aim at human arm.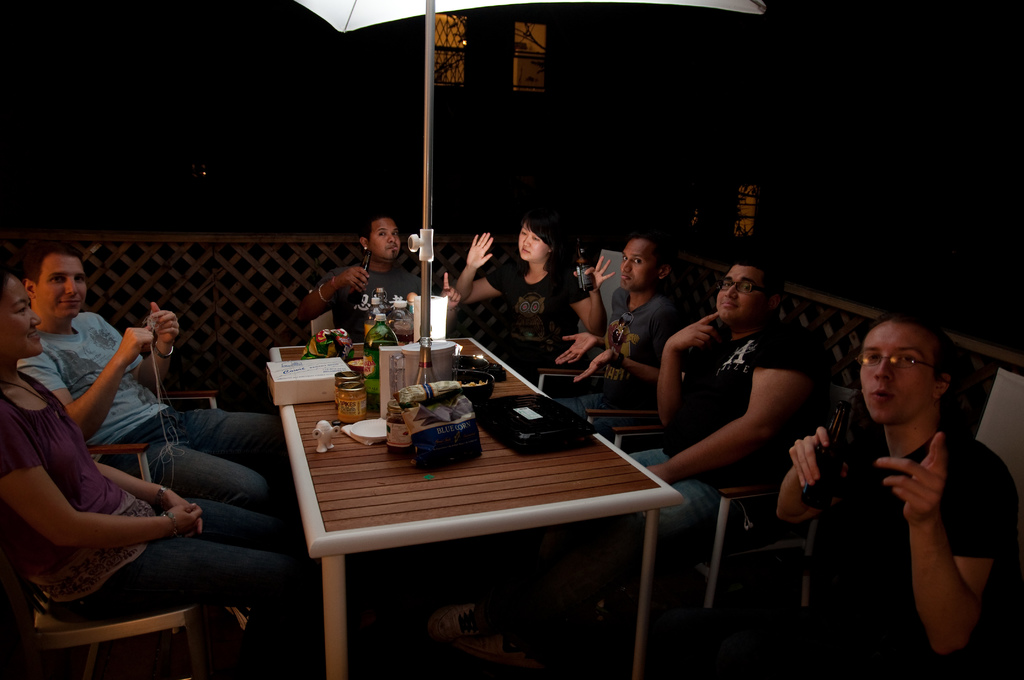
Aimed at 17,328,154,442.
